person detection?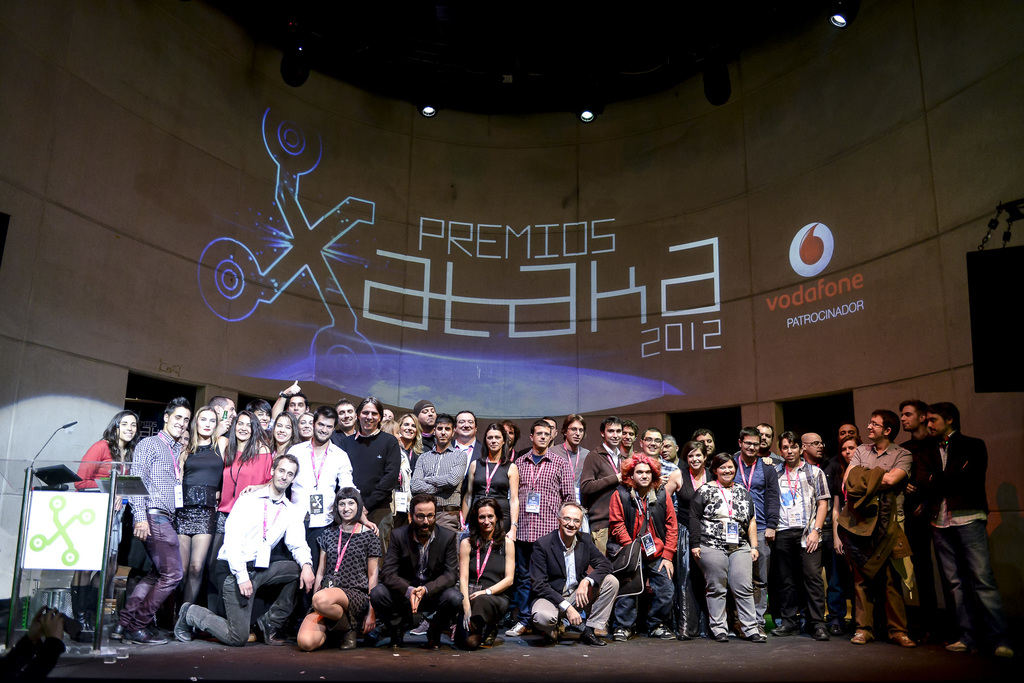
bbox=[397, 413, 426, 471]
